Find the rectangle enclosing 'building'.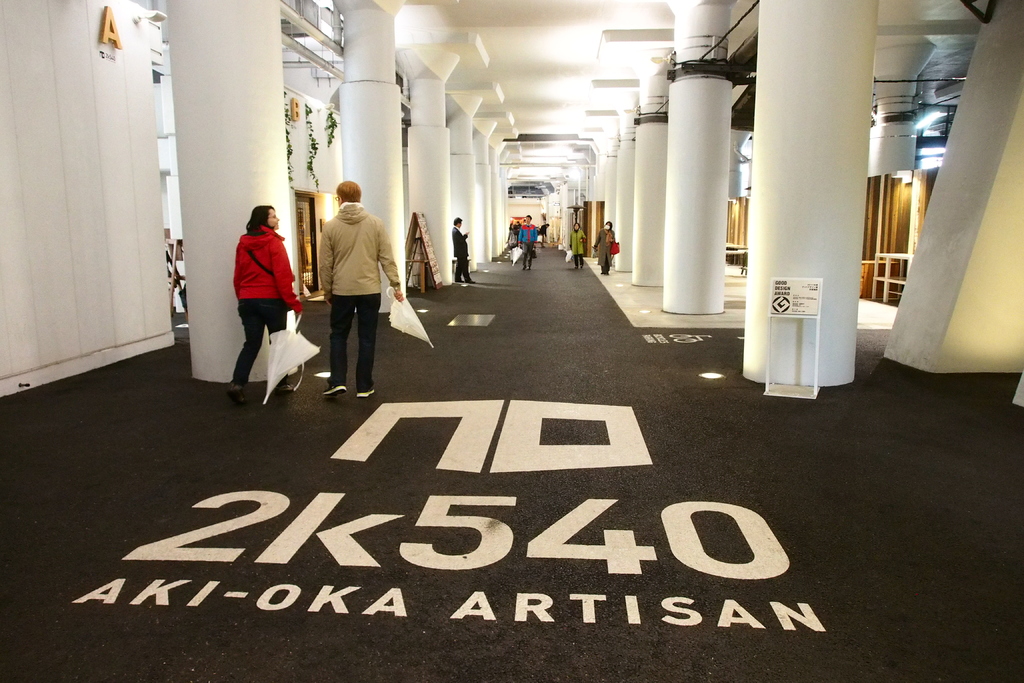
0:0:1023:682.
